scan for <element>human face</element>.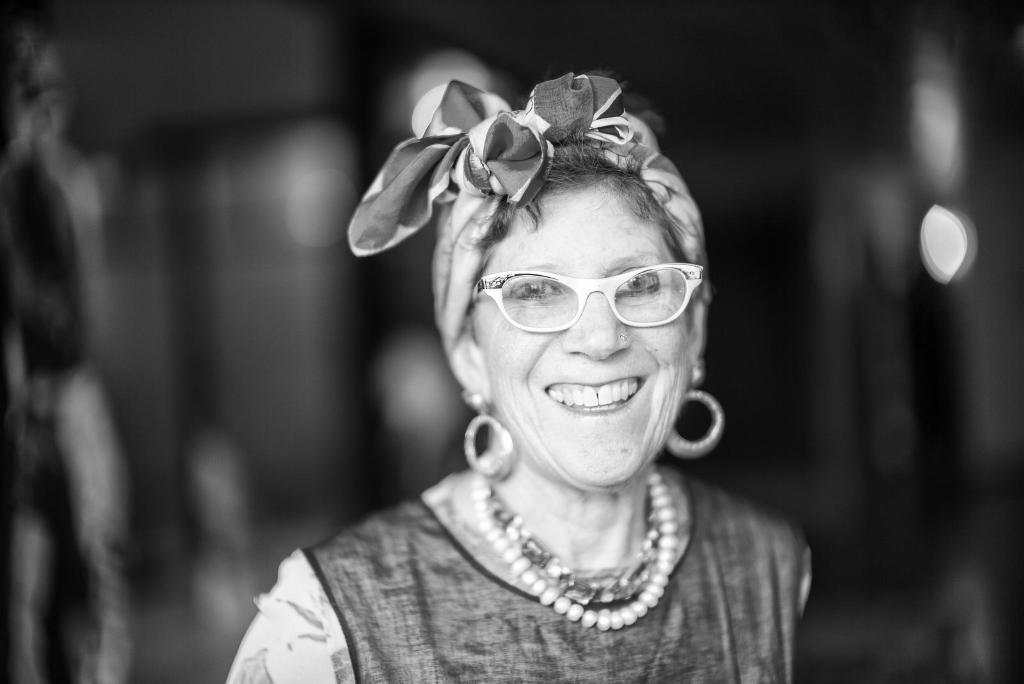
Scan result: locate(472, 184, 696, 491).
